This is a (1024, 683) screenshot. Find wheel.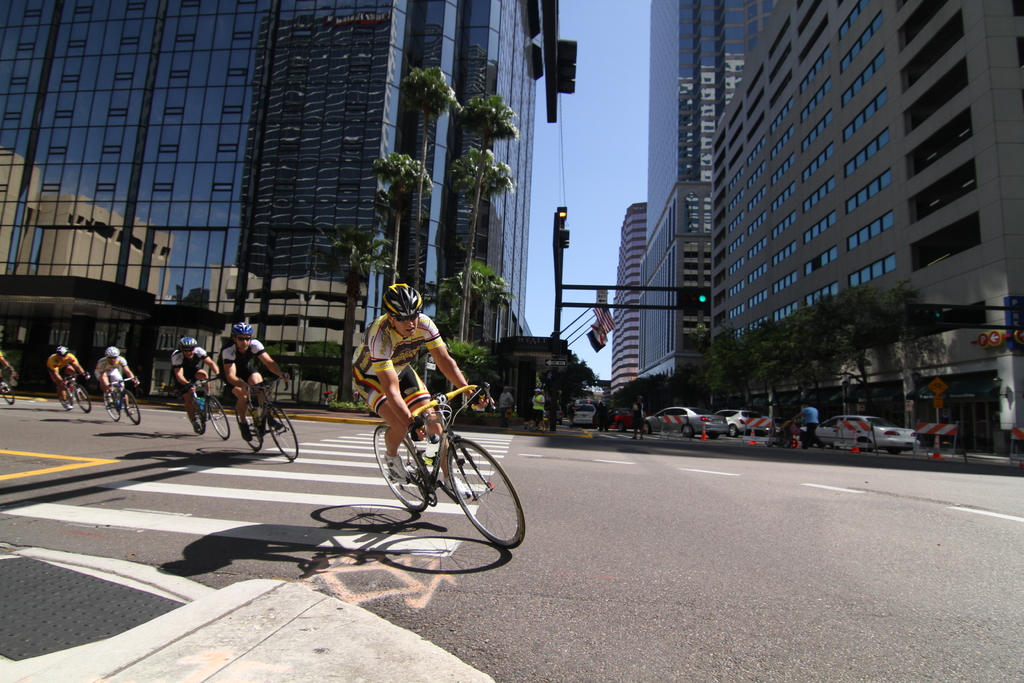
Bounding box: 123:387:140:425.
